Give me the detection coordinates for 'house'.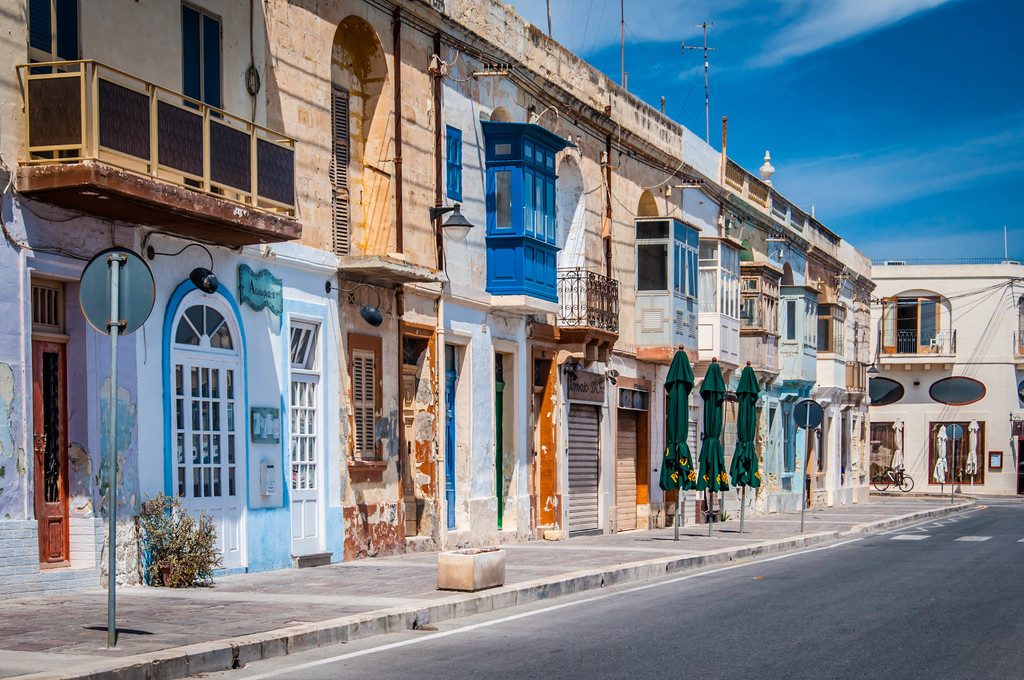
0:0:879:679.
